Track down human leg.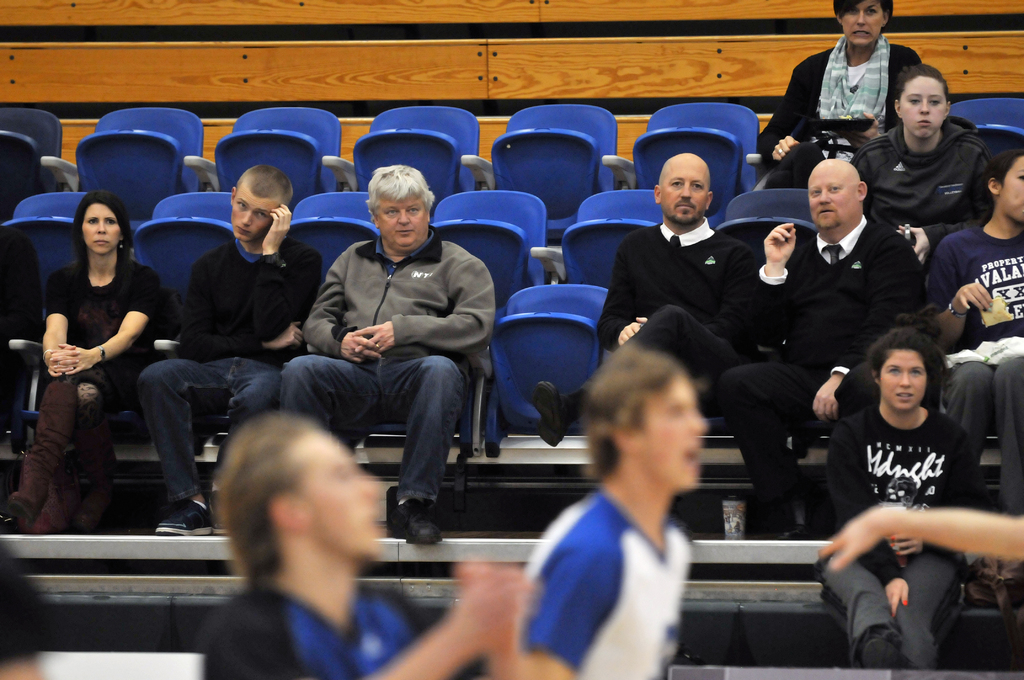
Tracked to box(25, 374, 113, 522).
